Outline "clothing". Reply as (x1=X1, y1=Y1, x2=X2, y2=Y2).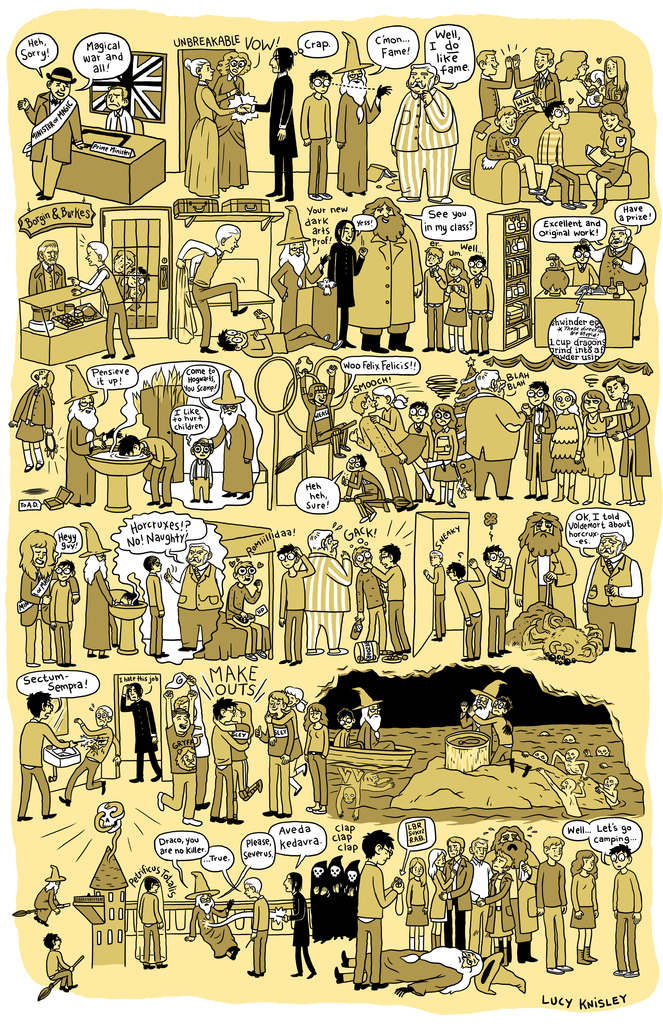
(x1=21, y1=571, x2=54, y2=662).
